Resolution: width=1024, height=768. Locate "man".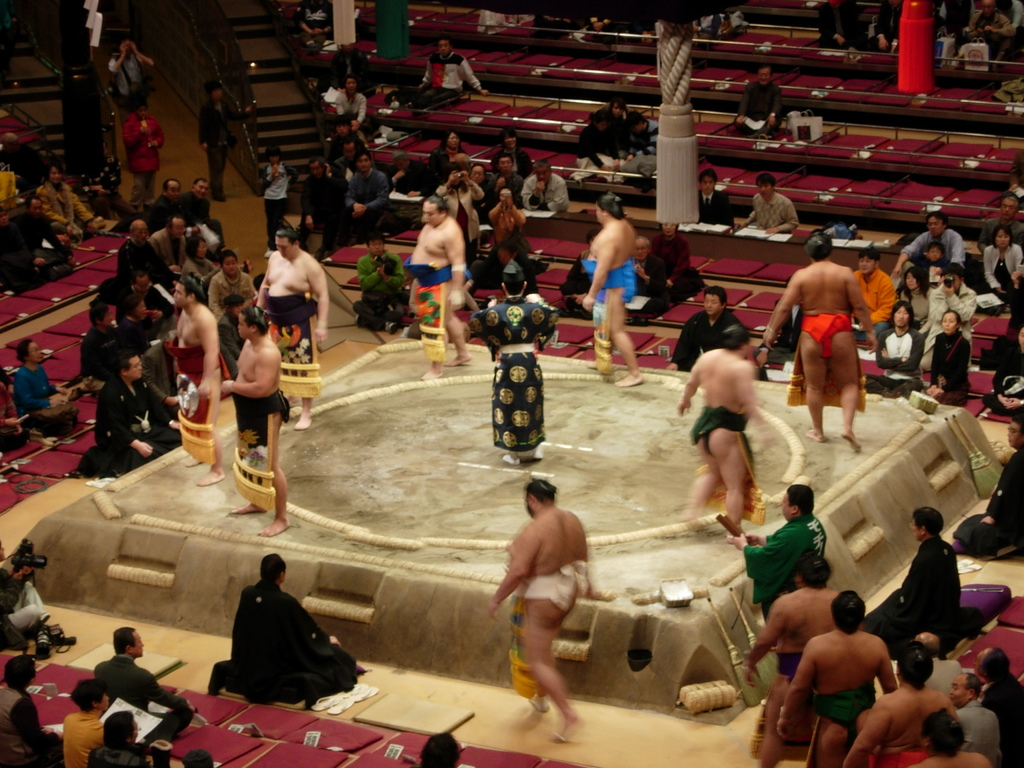
locate(221, 306, 291, 536).
